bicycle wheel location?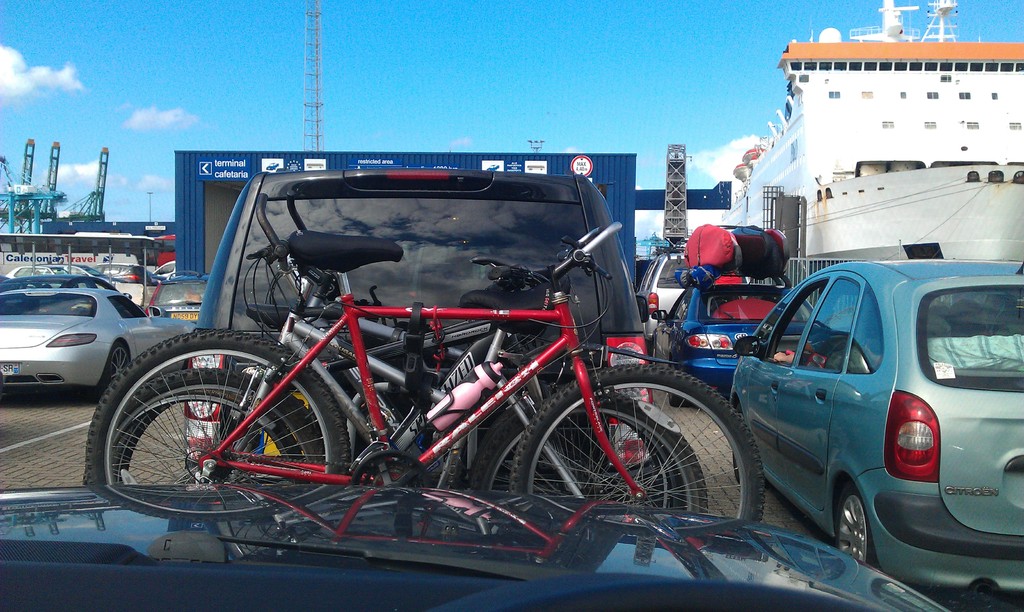
<box>112,402,291,485</box>
